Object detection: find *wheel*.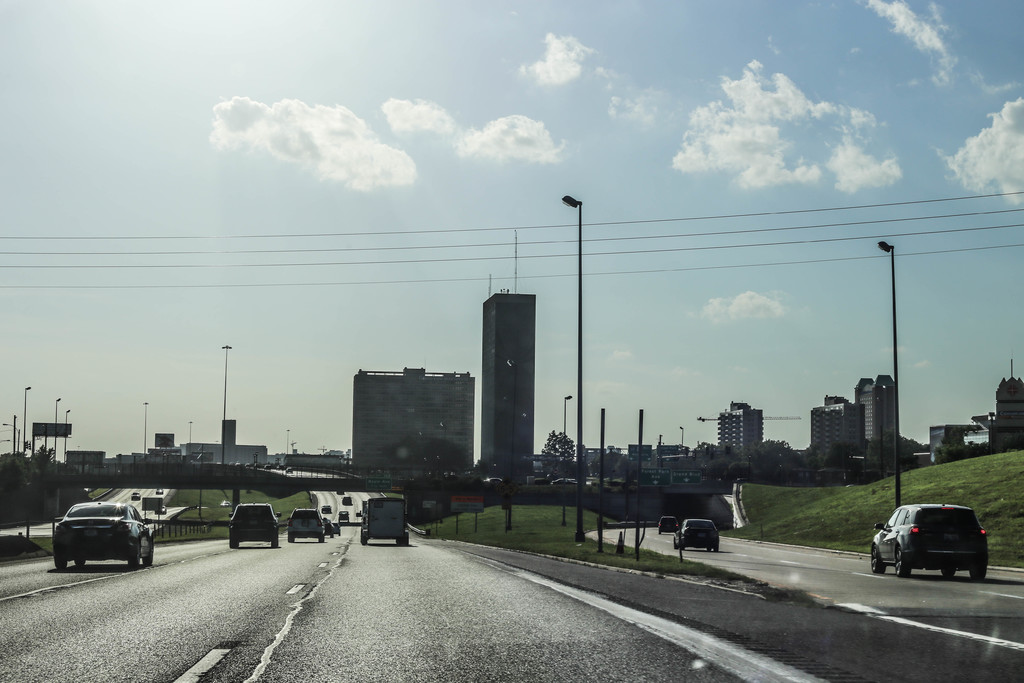
left=715, top=546, right=719, bottom=554.
